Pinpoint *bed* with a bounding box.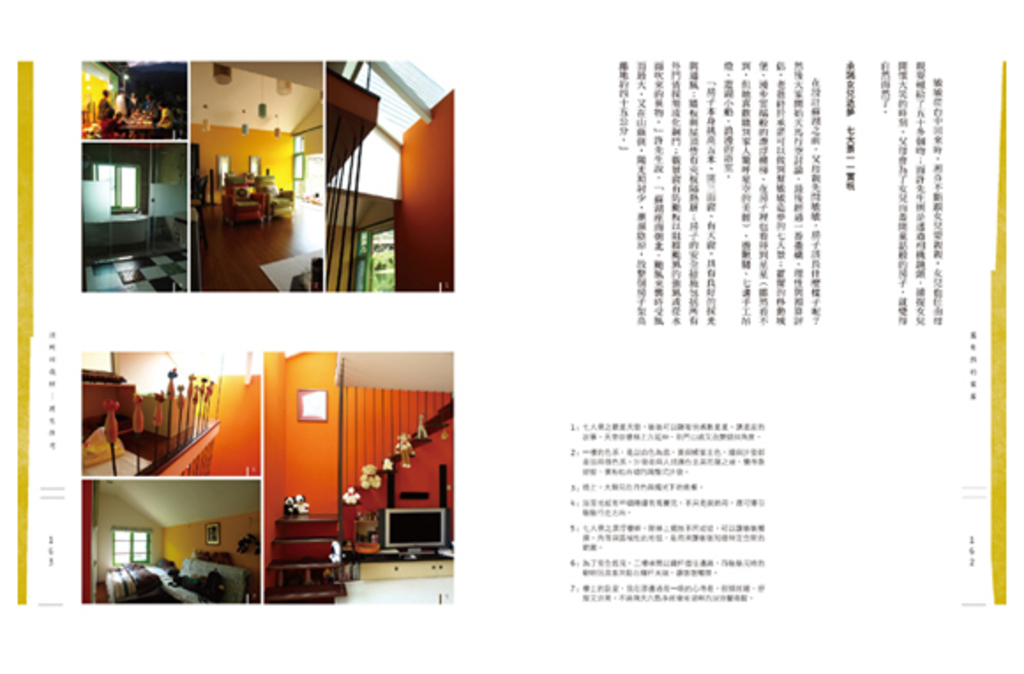
bbox=[332, 572, 454, 607].
